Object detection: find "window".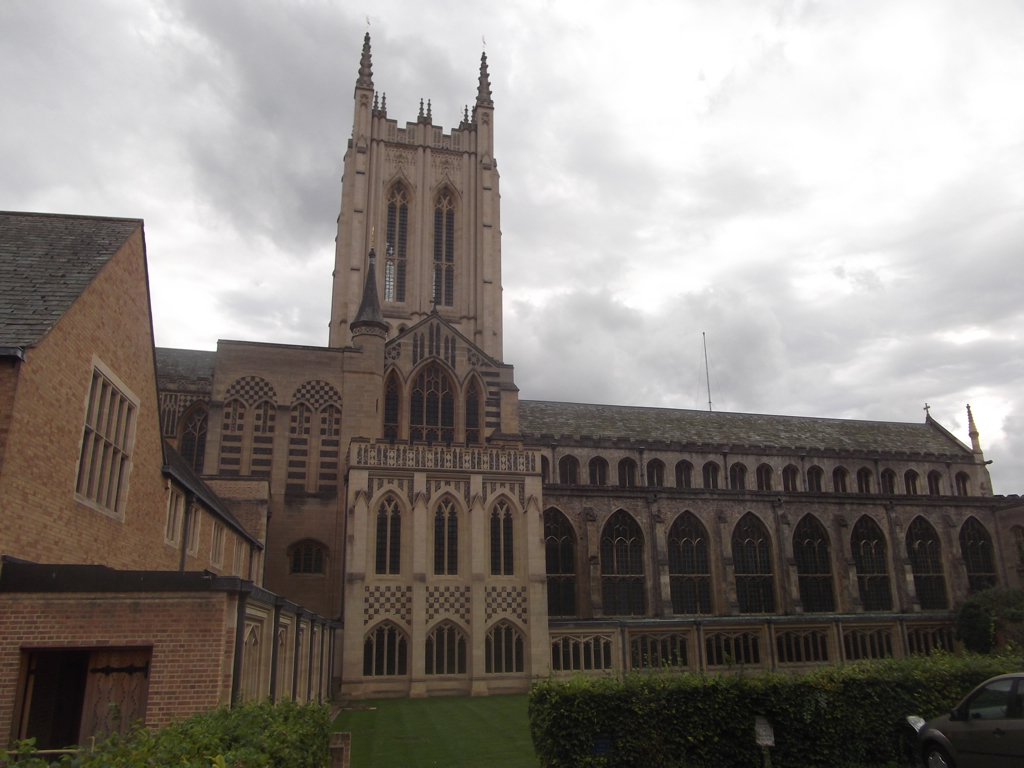
[x1=757, y1=461, x2=776, y2=494].
